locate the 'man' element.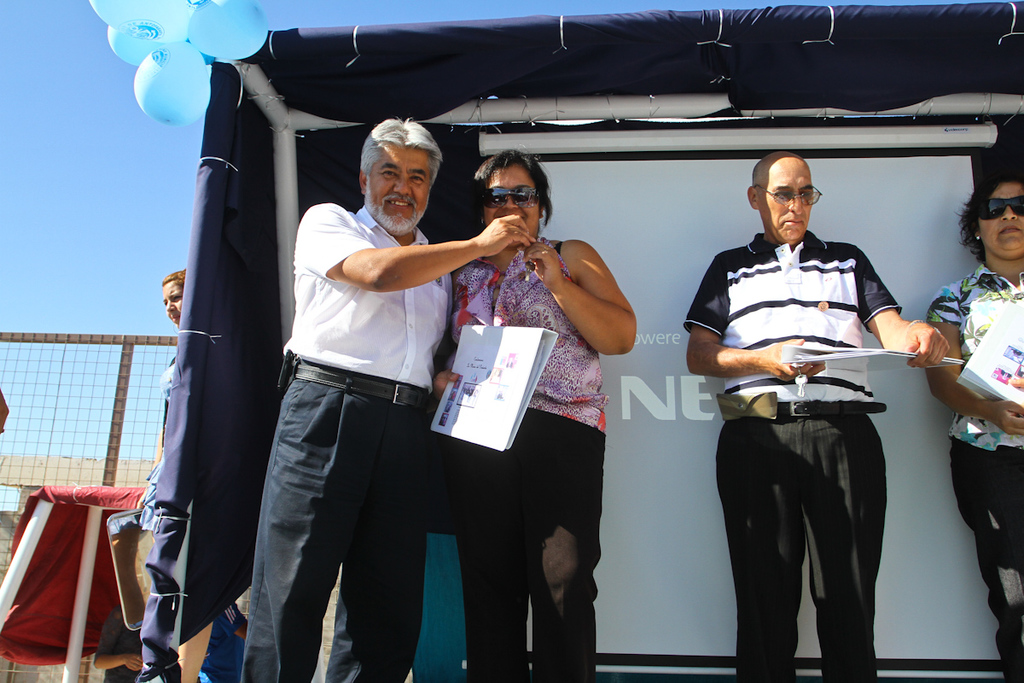
Element bbox: region(238, 115, 537, 682).
